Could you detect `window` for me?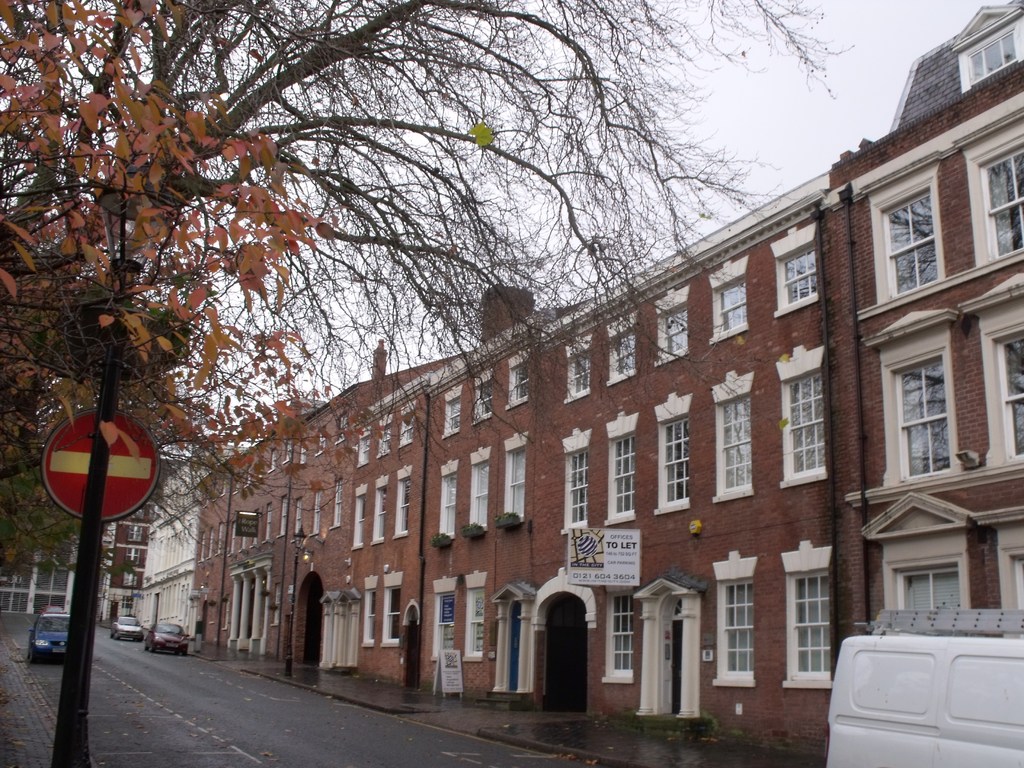
Detection result: <bbox>653, 390, 692, 515</bbox>.
